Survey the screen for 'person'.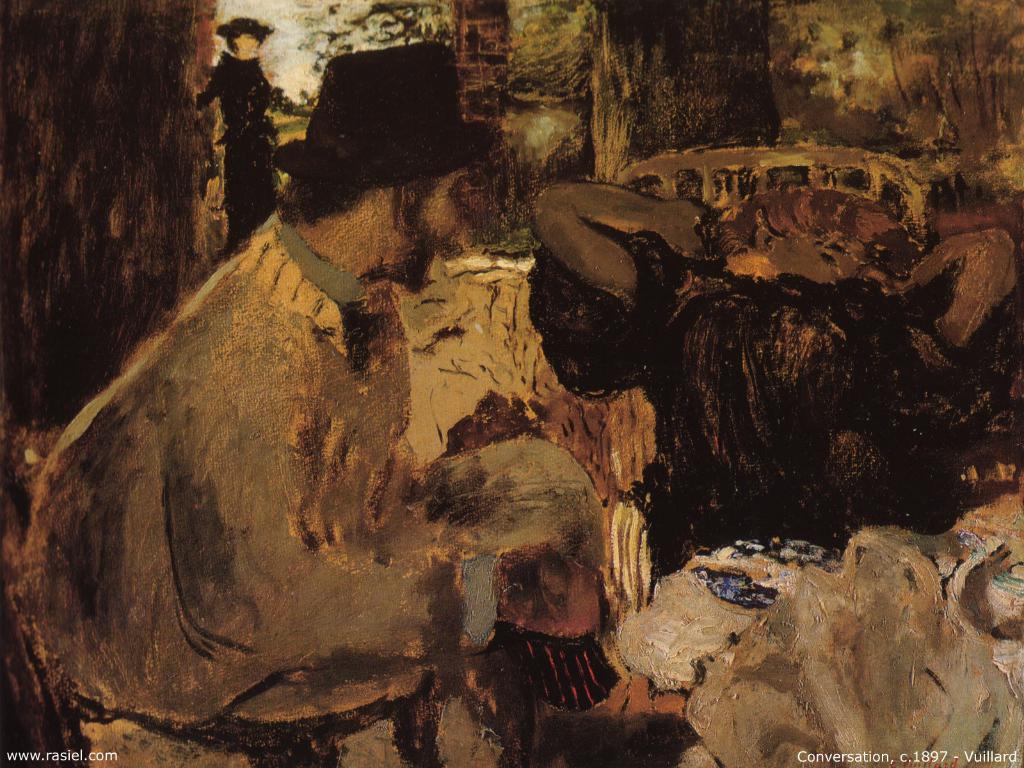
Survey found: 29:37:582:767.
